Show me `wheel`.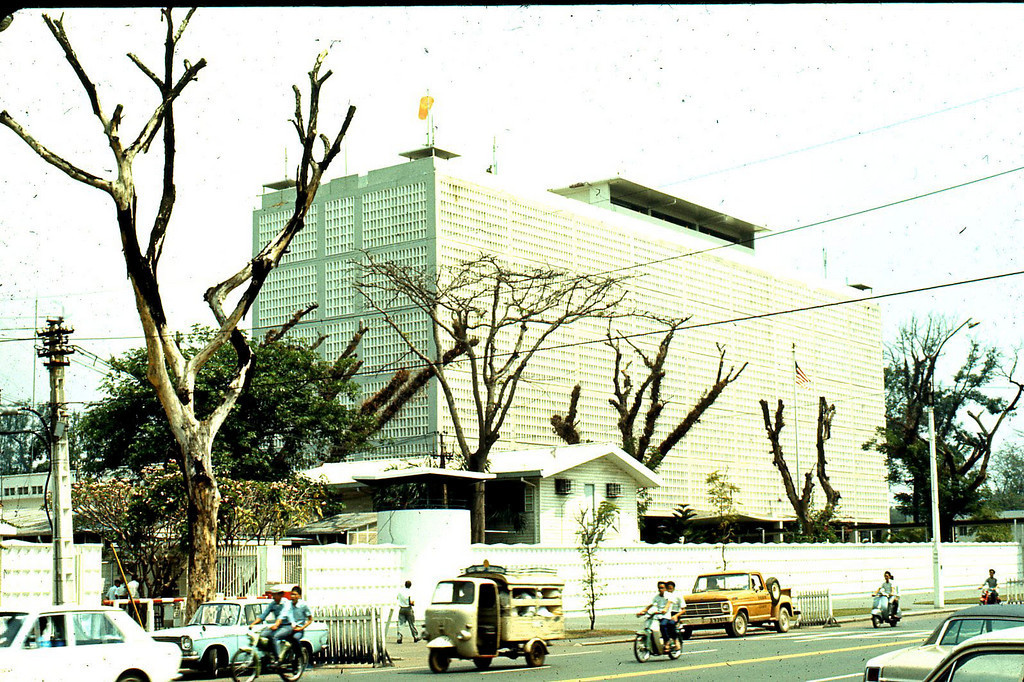
`wheel` is here: (527, 642, 544, 666).
